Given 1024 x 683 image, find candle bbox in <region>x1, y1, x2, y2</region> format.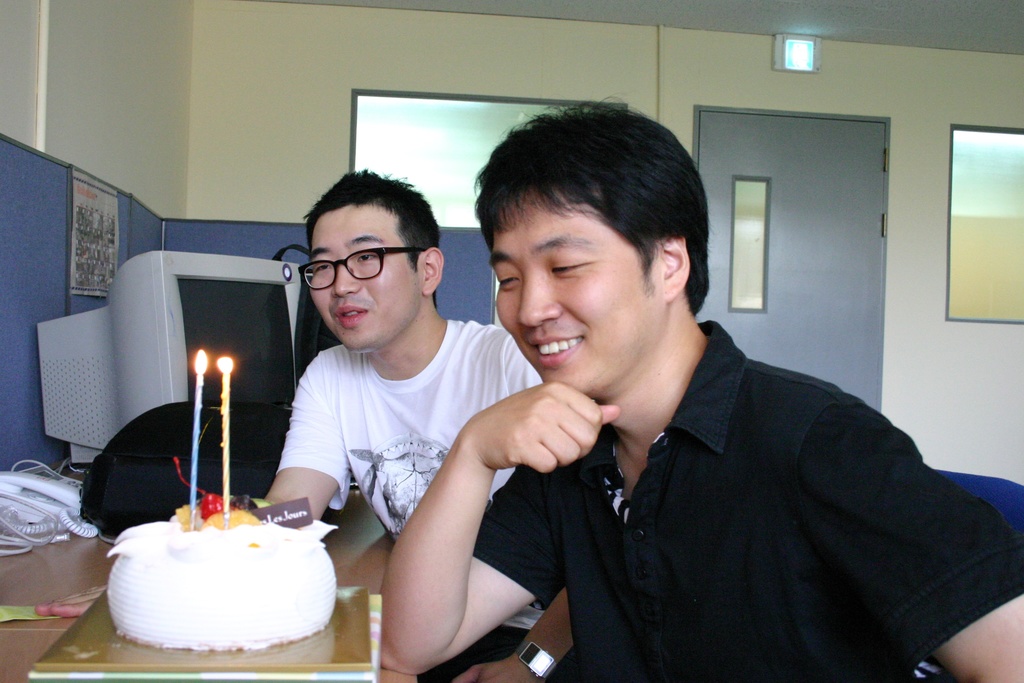
<region>187, 349, 202, 533</region>.
